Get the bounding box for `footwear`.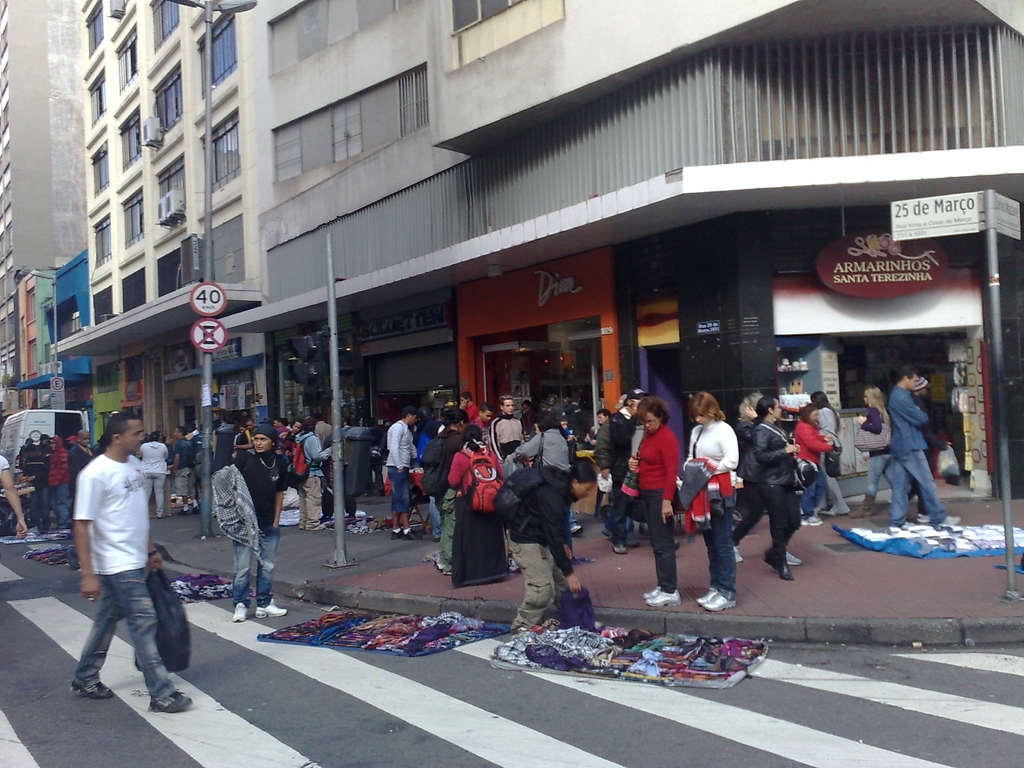
x1=614 y1=544 x2=628 y2=556.
